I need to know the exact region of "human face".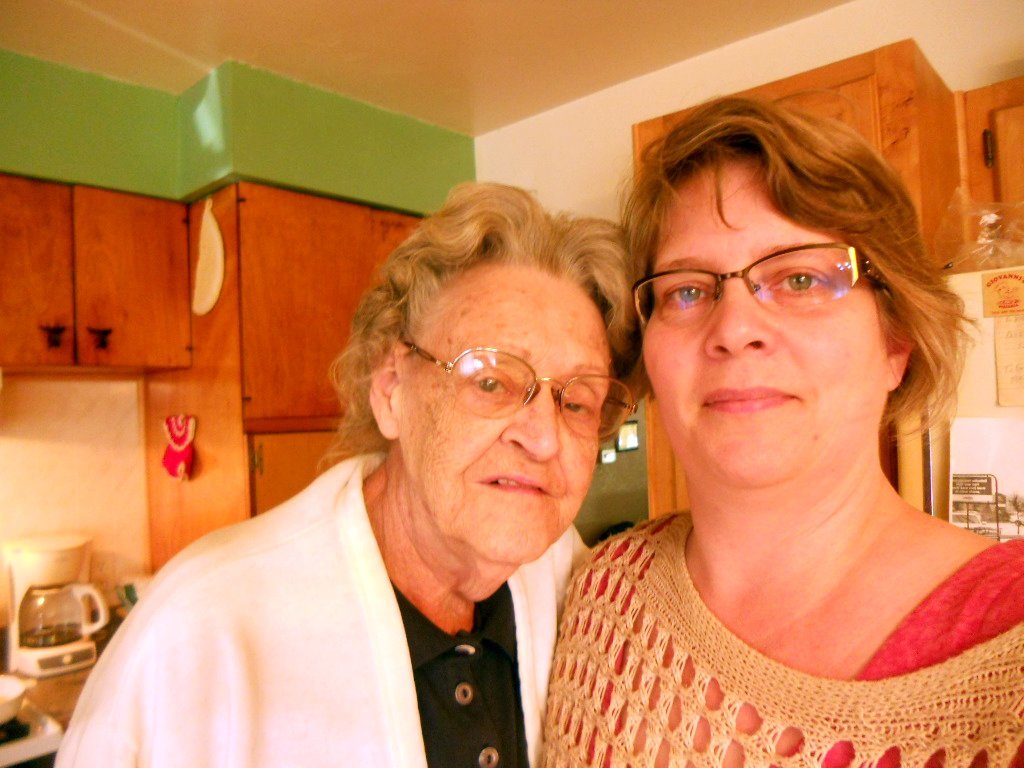
Region: [x1=638, y1=161, x2=892, y2=491].
